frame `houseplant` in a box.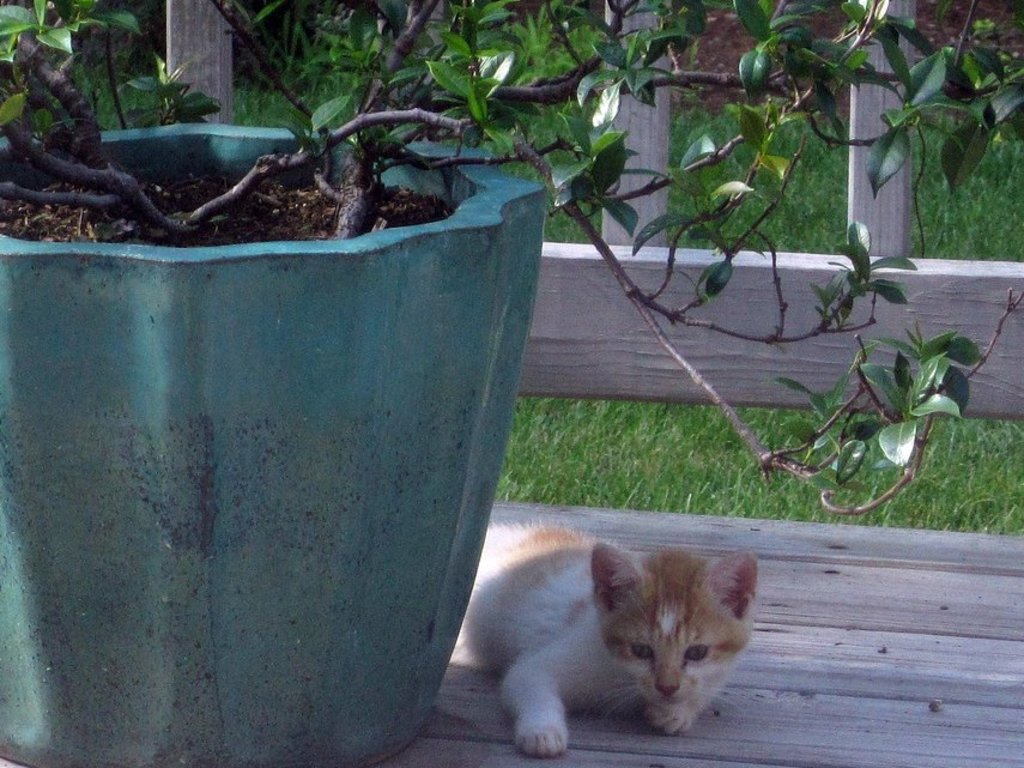
(4,0,1023,767).
